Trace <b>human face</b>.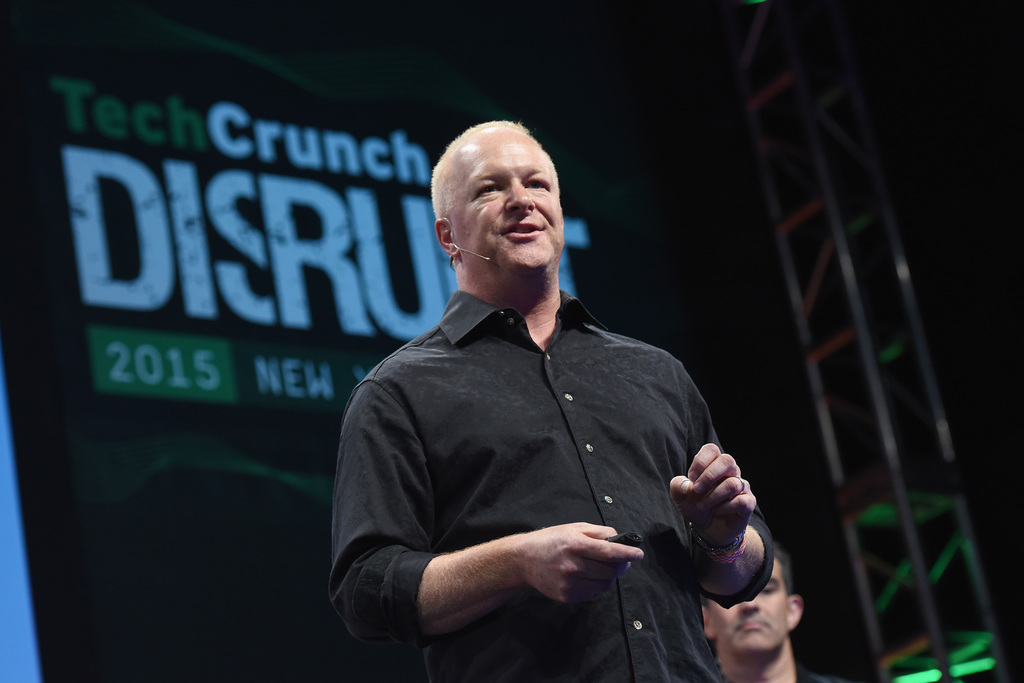
Traced to 710,556,782,661.
